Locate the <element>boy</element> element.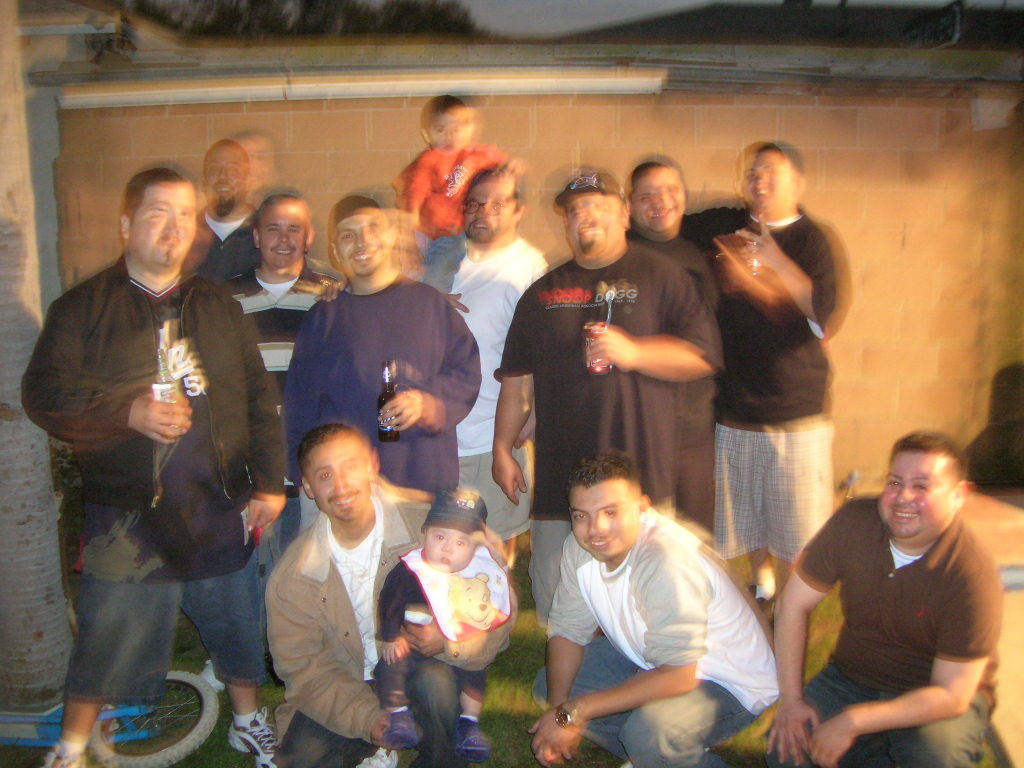
Element bbox: bbox(376, 493, 526, 740).
